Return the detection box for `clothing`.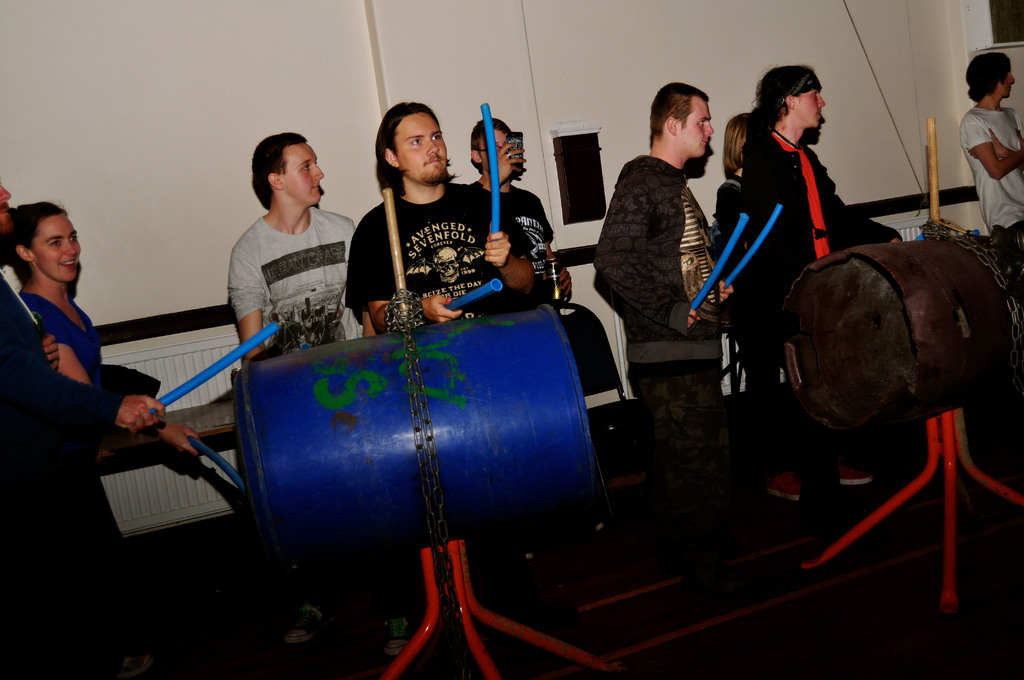
l=593, t=153, r=733, b=485.
